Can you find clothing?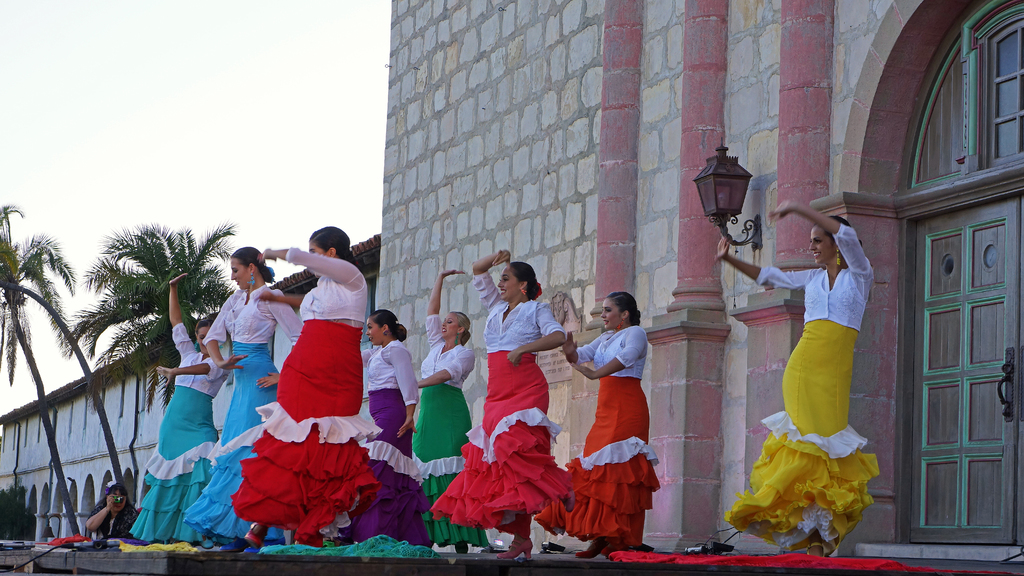
Yes, bounding box: select_region(176, 280, 302, 539).
